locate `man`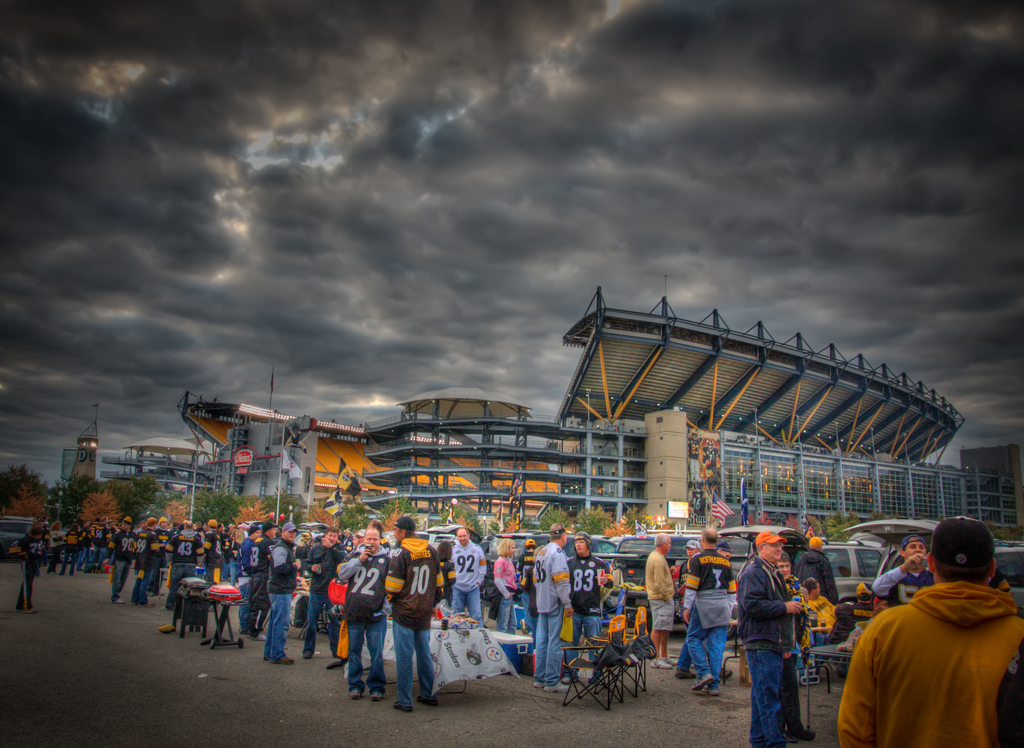
839:513:1023:747
